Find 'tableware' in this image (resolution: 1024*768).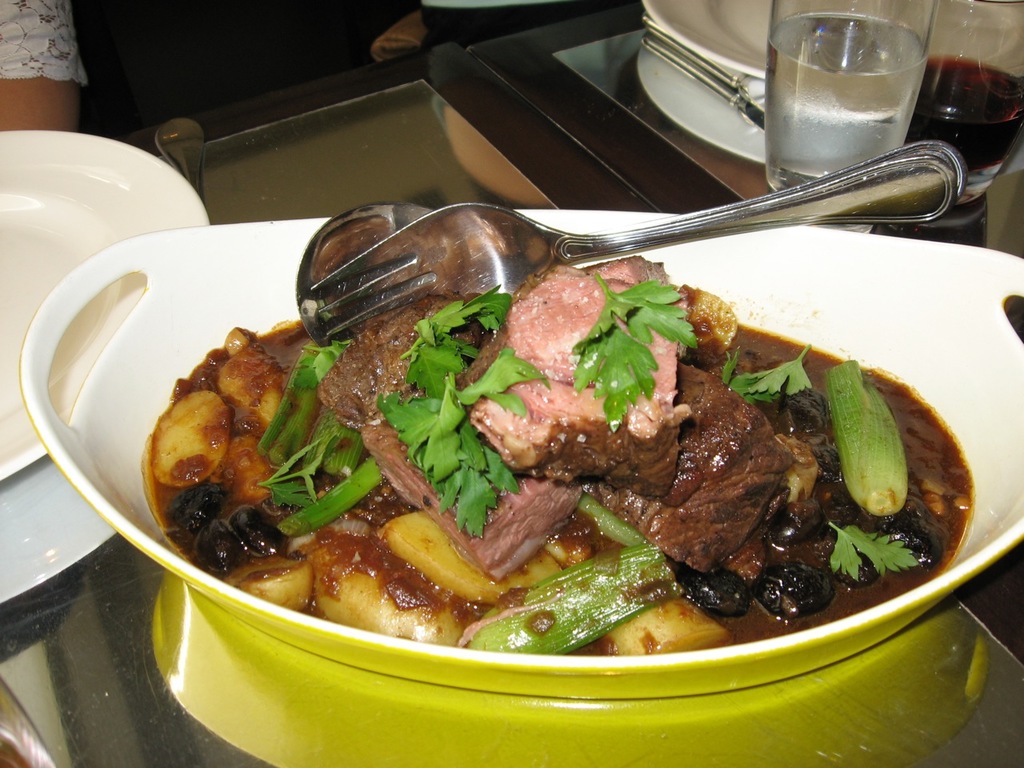
Rect(640, 13, 767, 130).
